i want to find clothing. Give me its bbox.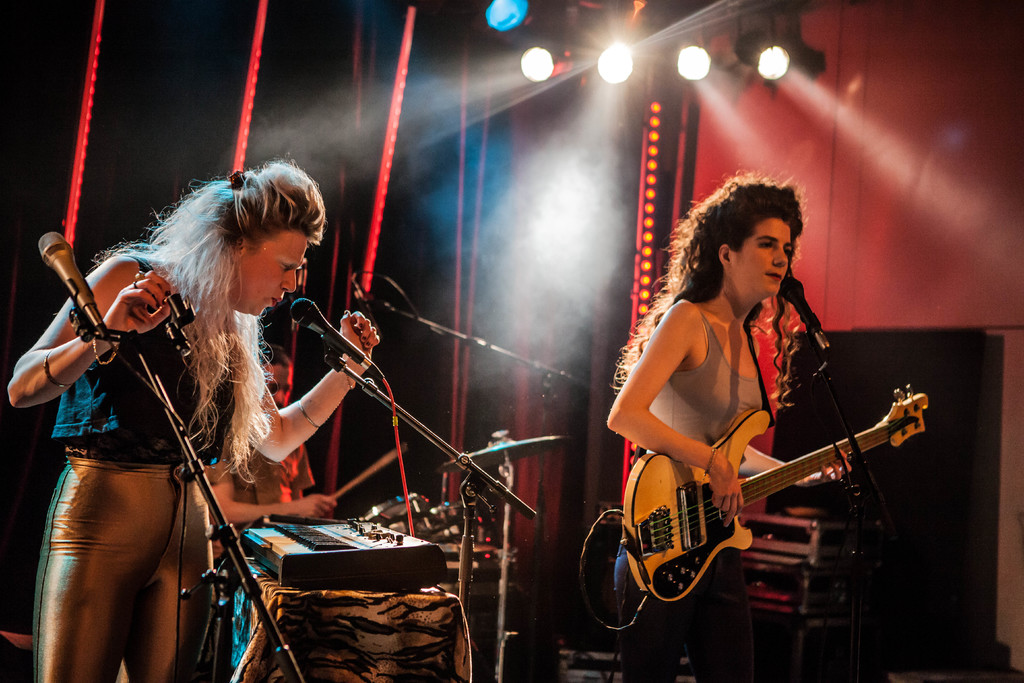
rect(204, 441, 315, 504).
